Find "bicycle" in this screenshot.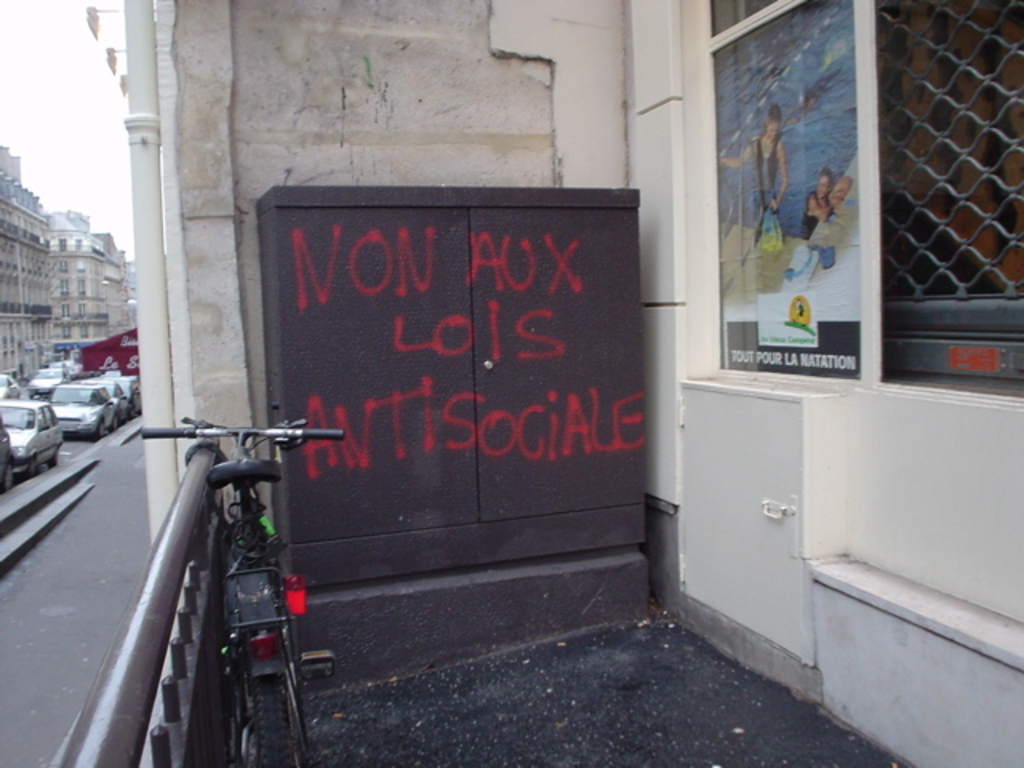
The bounding box for "bicycle" is pyautogui.locateOnScreen(93, 373, 344, 757).
